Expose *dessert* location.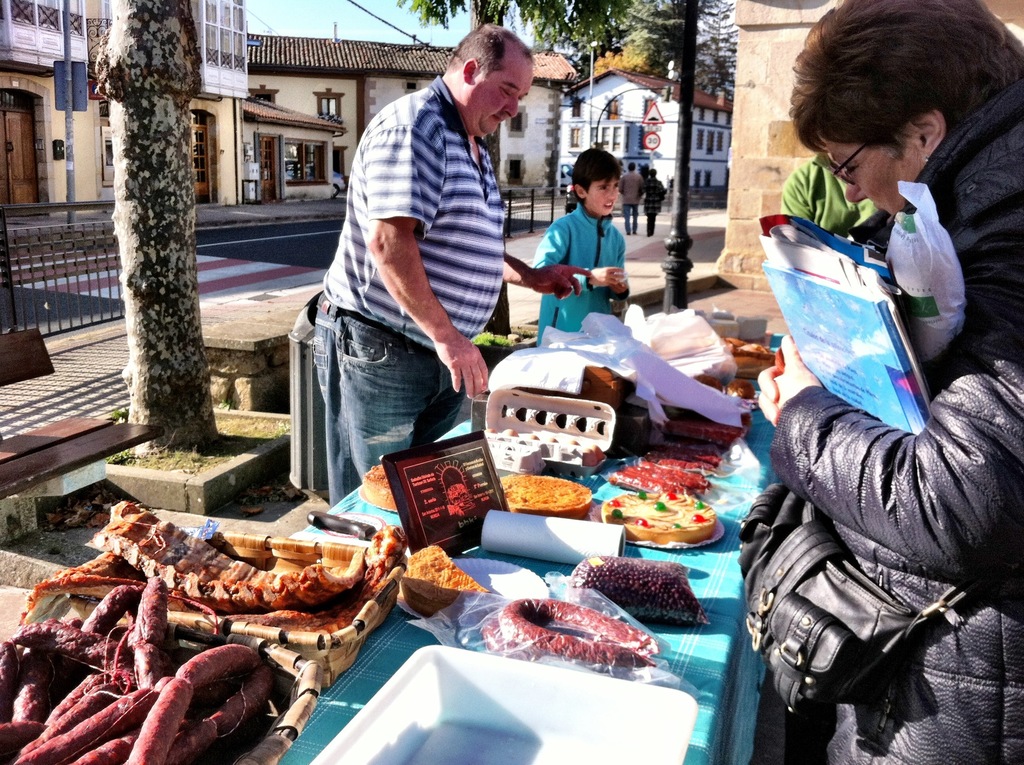
Exposed at BBox(644, 445, 721, 474).
